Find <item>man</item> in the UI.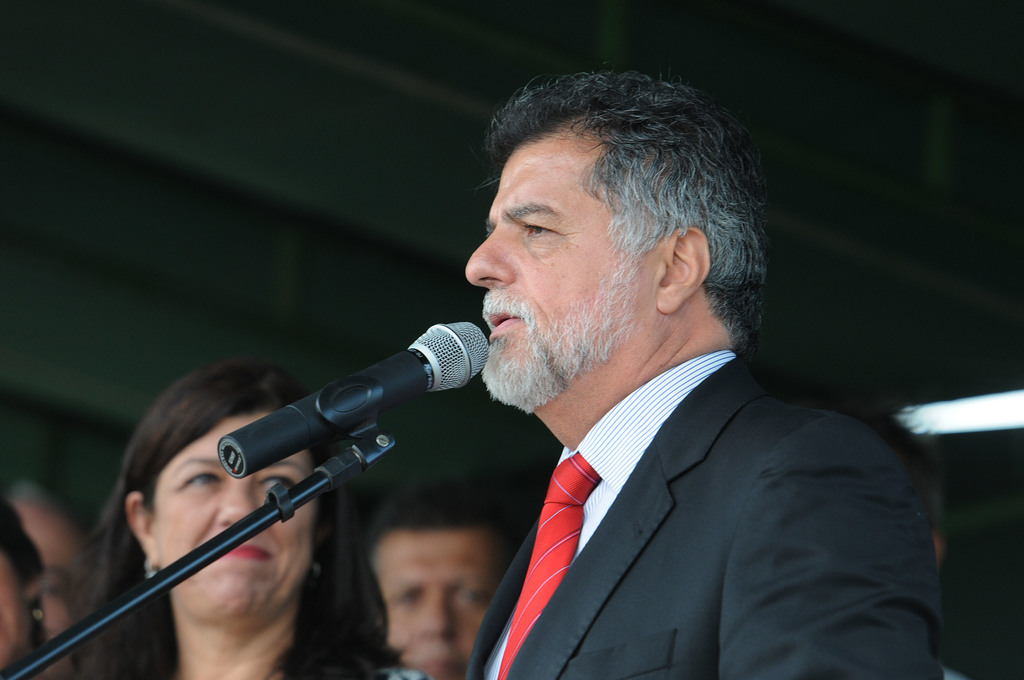
UI element at Rect(360, 93, 957, 670).
